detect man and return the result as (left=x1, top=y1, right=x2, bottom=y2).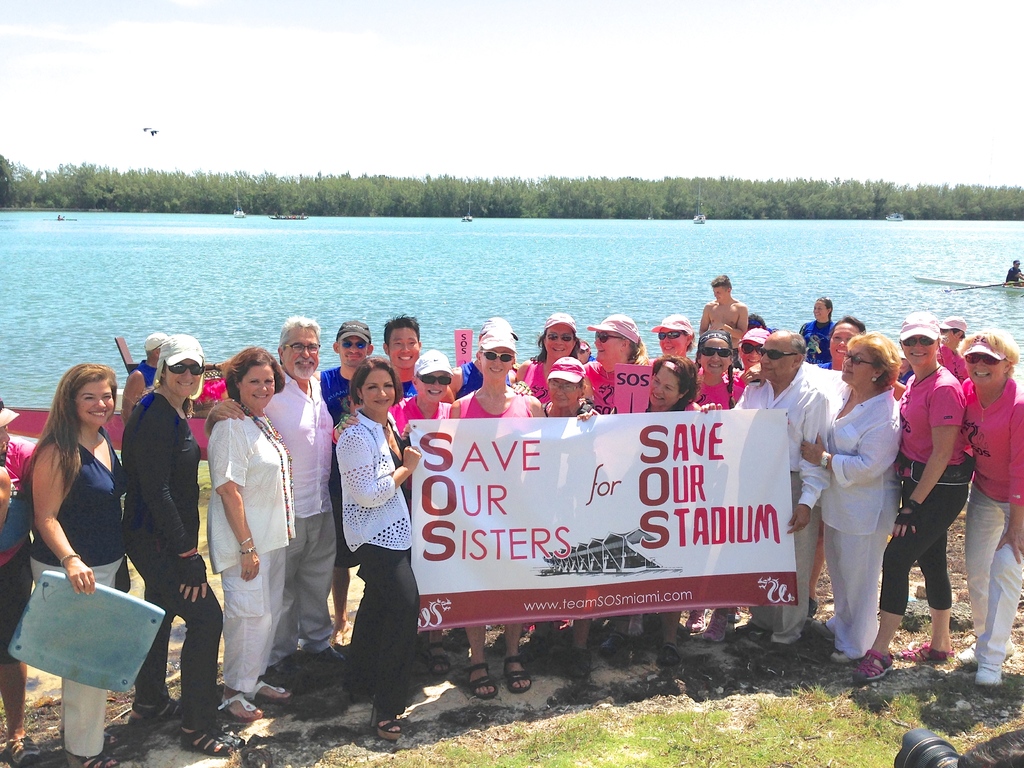
(left=316, top=316, right=375, bottom=647).
